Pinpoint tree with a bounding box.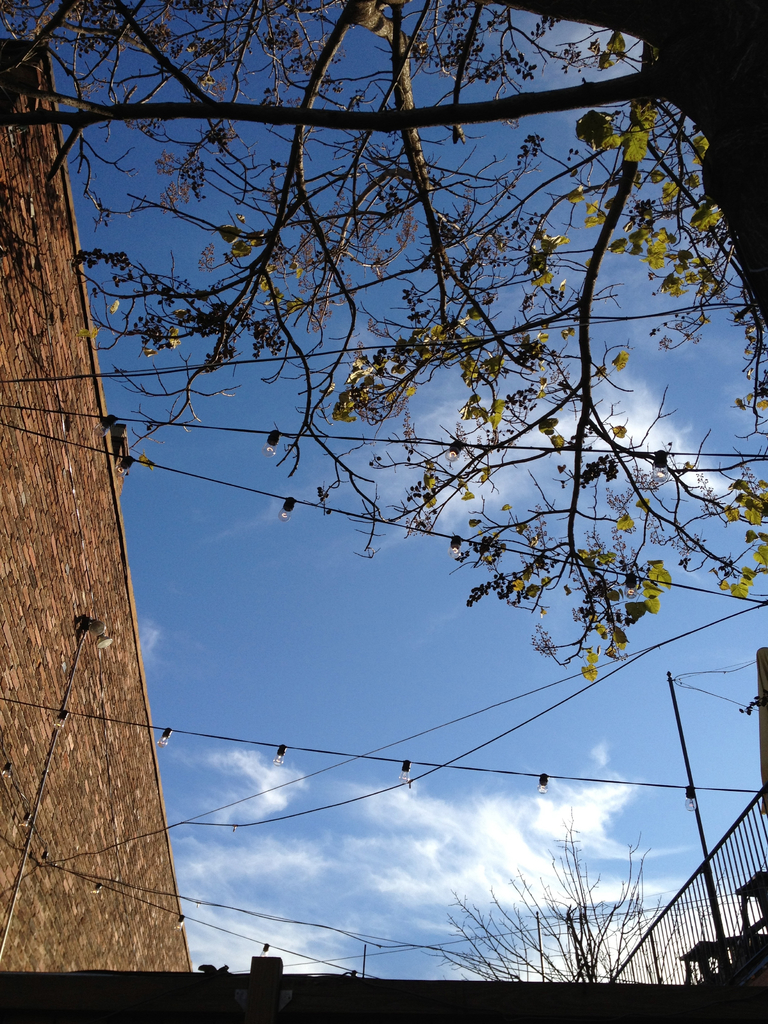
[x1=418, y1=840, x2=695, y2=979].
